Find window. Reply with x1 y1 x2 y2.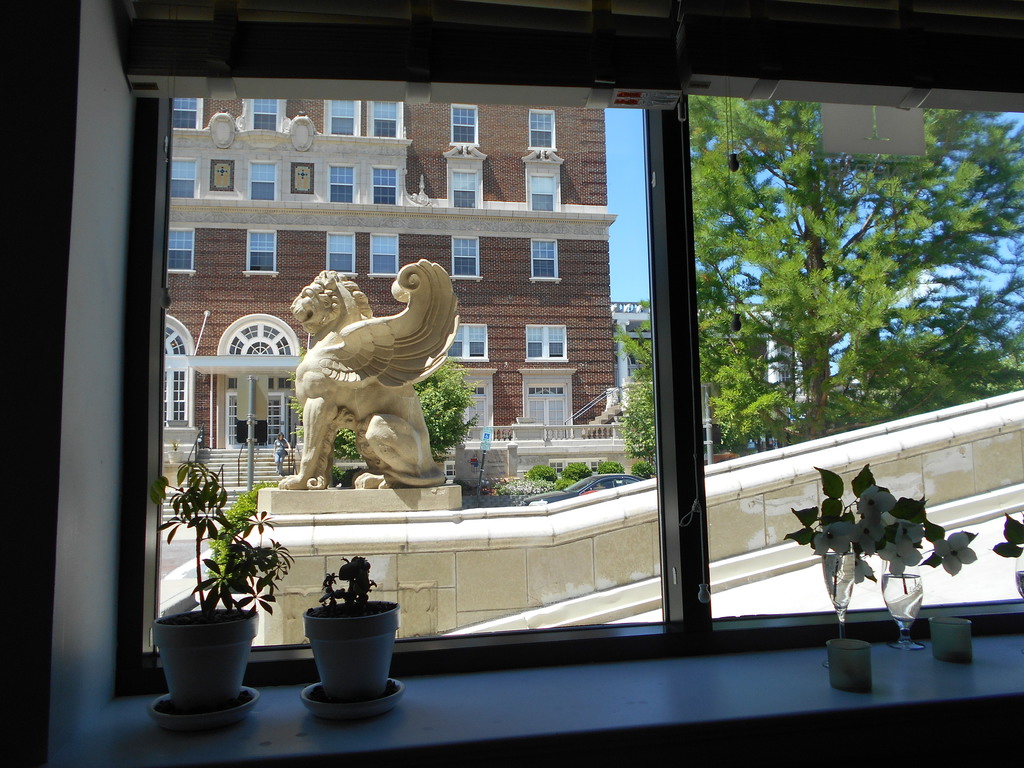
370 94 407 138.
